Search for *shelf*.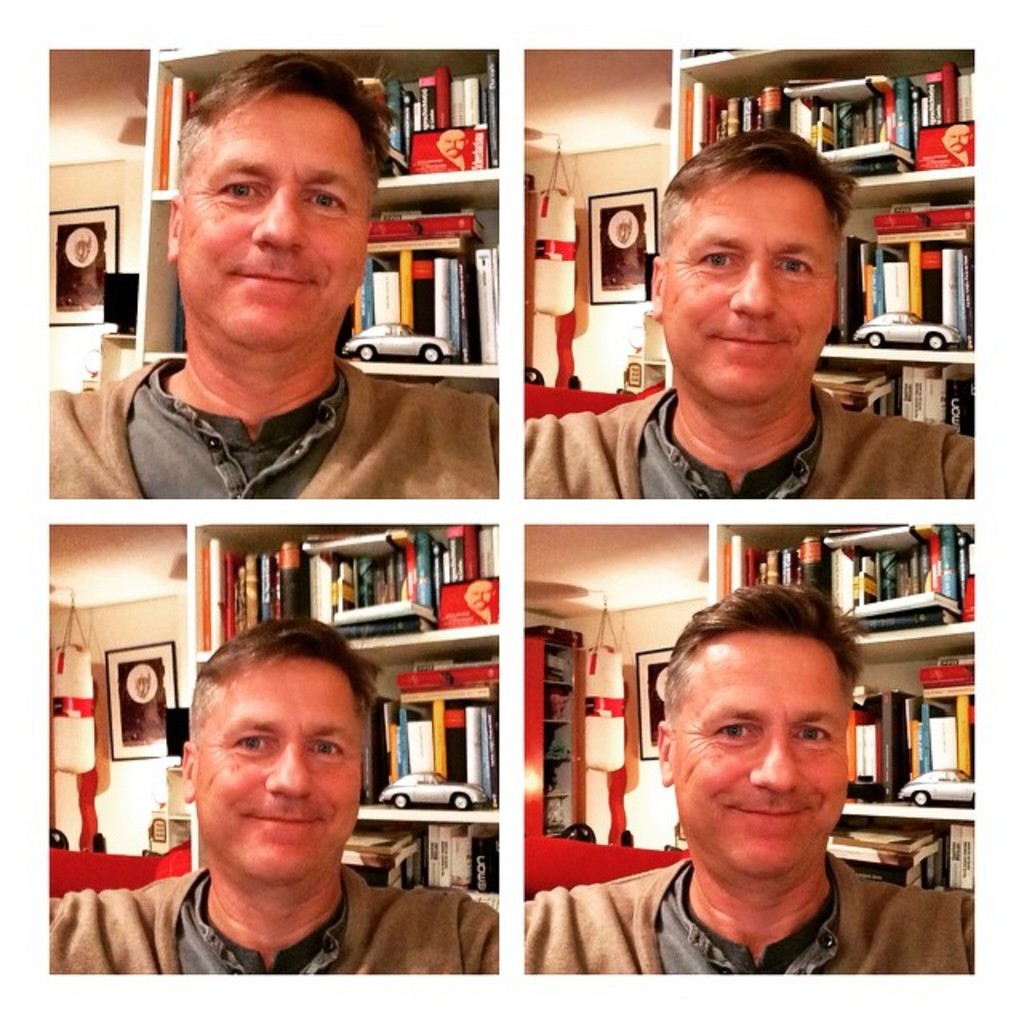
Found at {"left": 653, "top": 38, "right": 982, "bottom": 229}.
